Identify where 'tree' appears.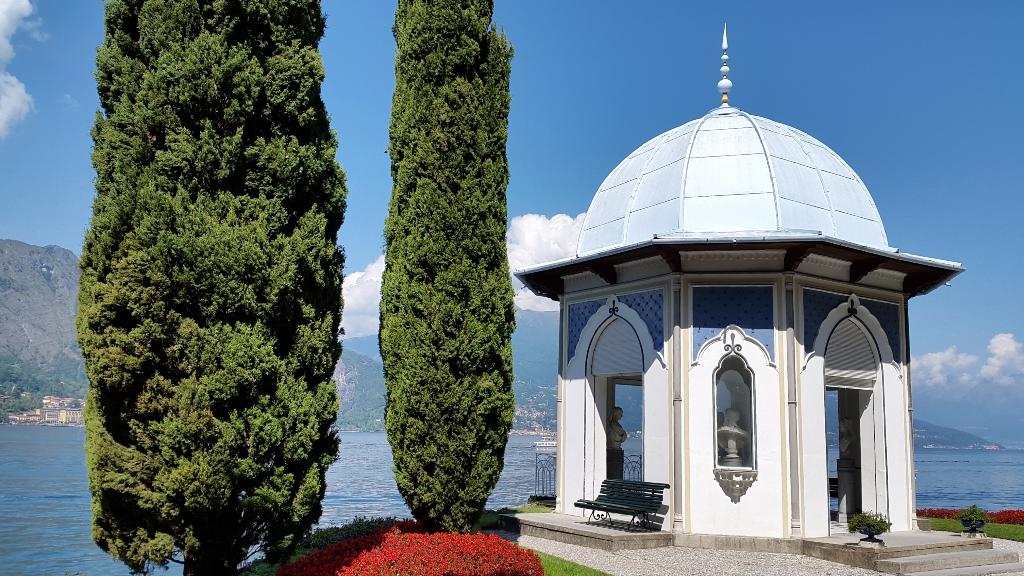
Appears at 60, 0, 336, 558.
